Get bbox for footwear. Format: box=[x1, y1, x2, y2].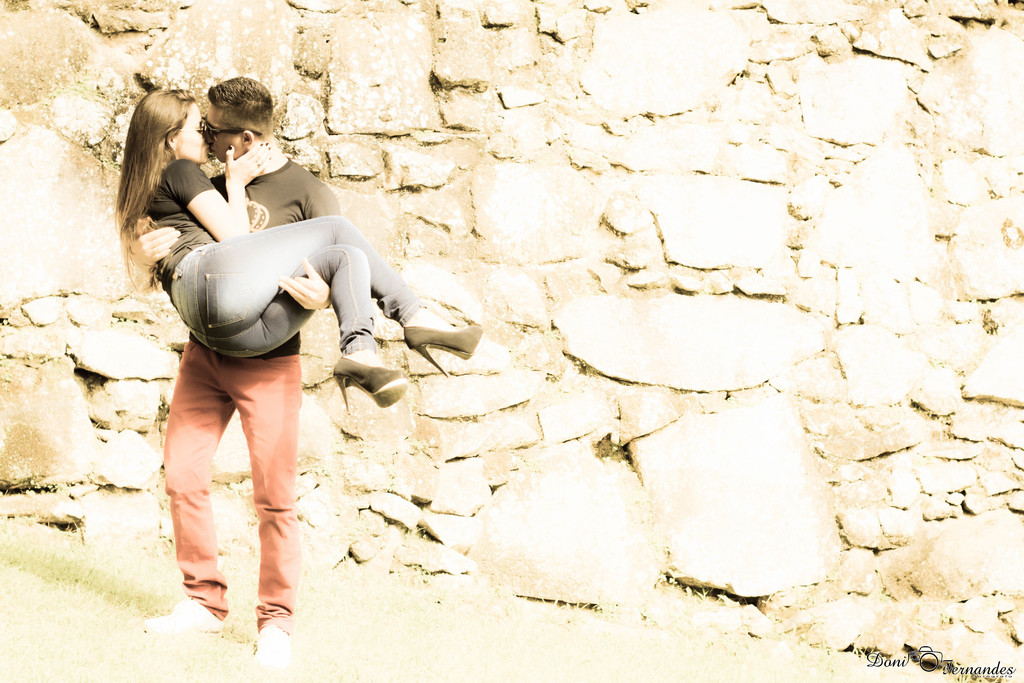
box=[248, 625, 291, 675].
